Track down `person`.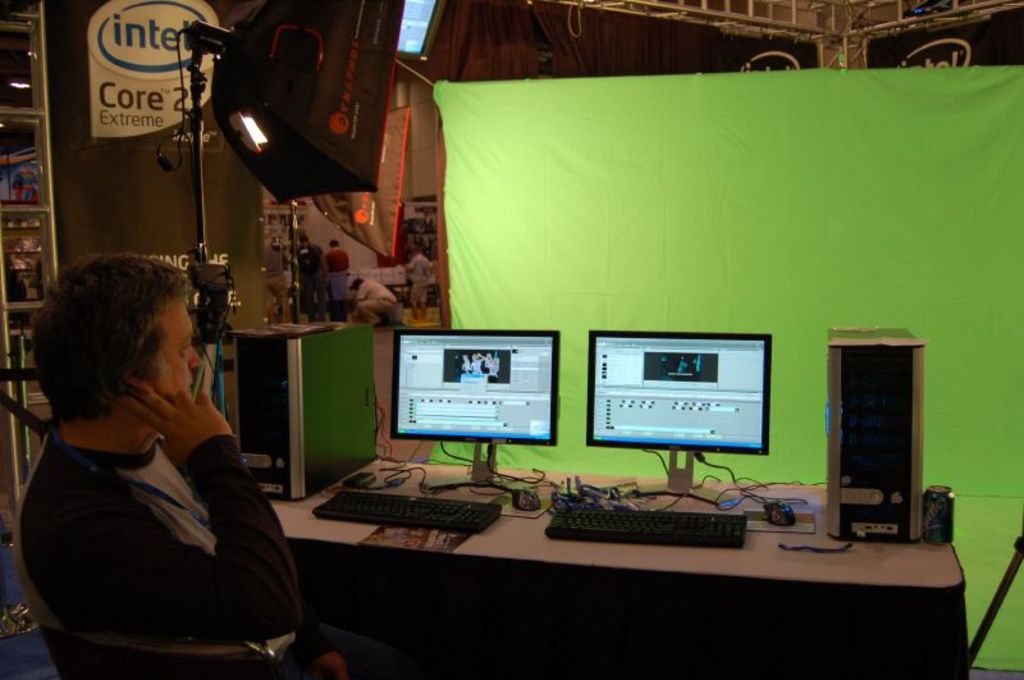
Tracked to (266,242,287,328).
